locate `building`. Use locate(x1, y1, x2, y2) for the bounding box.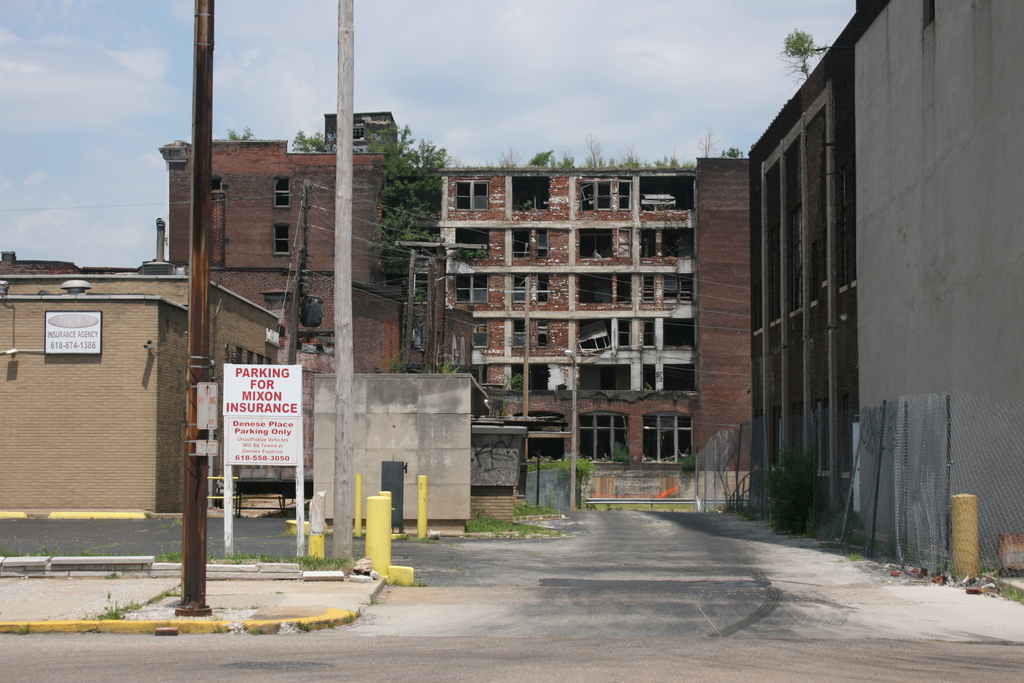
locate(753, 0, 1023, 572).
